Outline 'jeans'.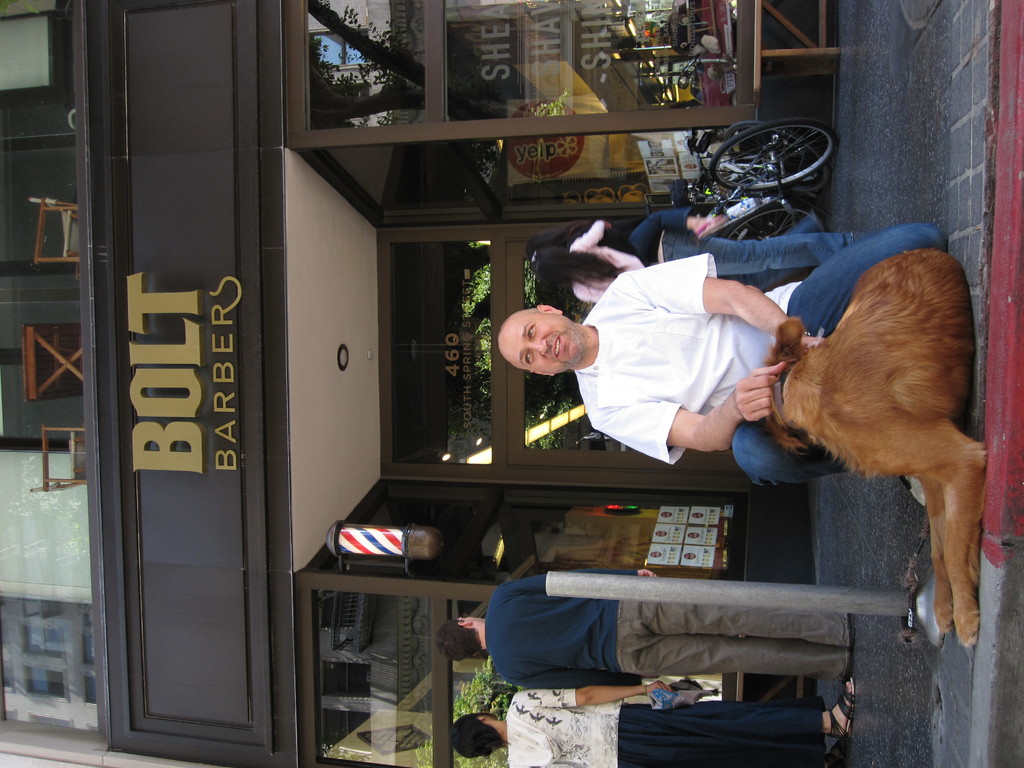
Outline: (left=731, top=220, right=949, bottom=486).
